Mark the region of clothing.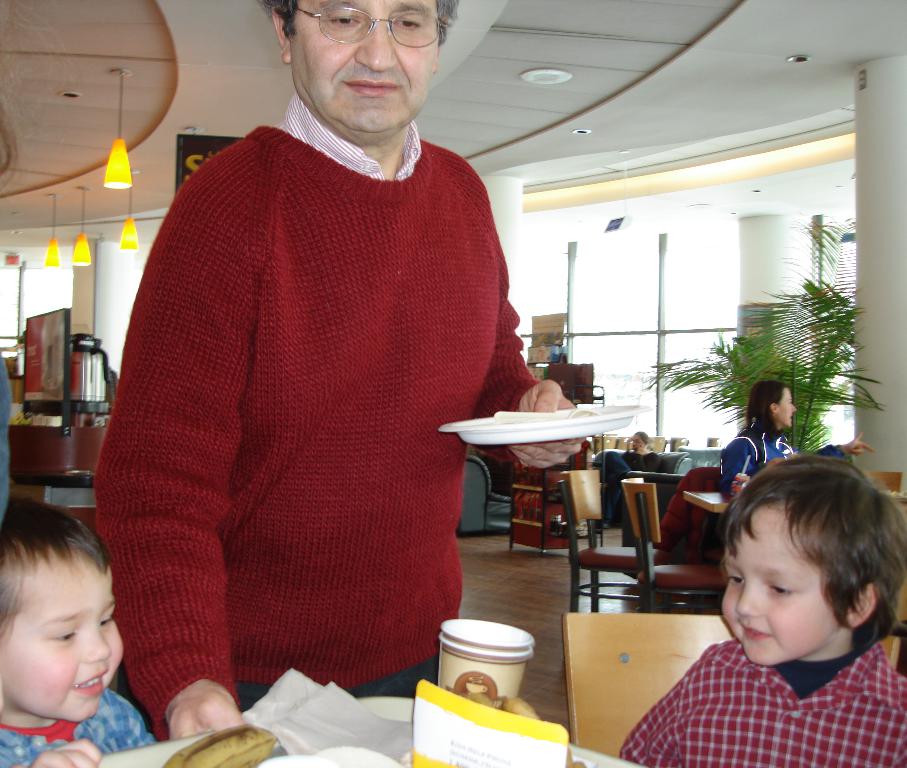
Region: [x1=722, y1=417, x2=791, y2=483].
